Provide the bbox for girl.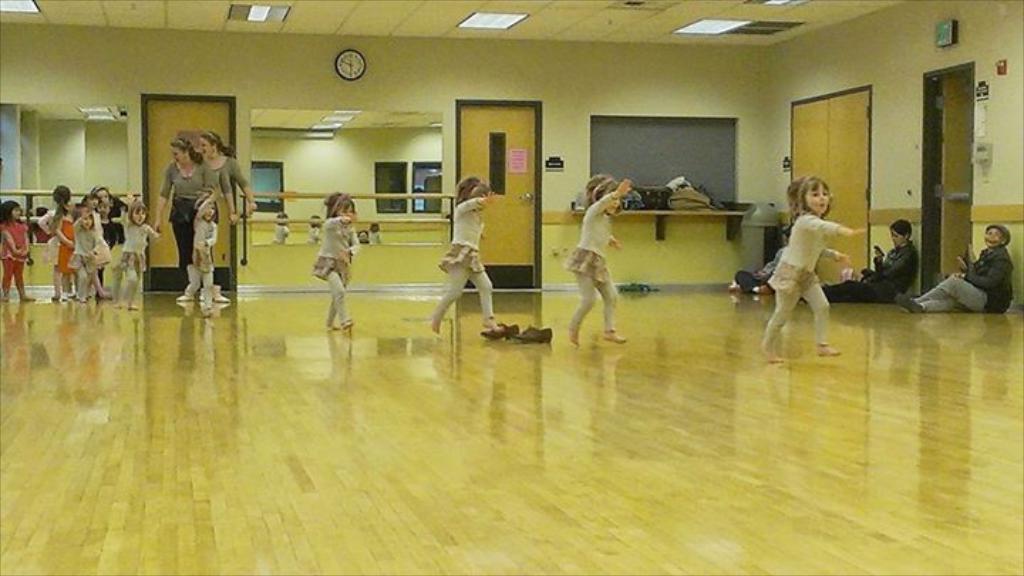
x1=0 y1=201 x2=34 y2=299.
